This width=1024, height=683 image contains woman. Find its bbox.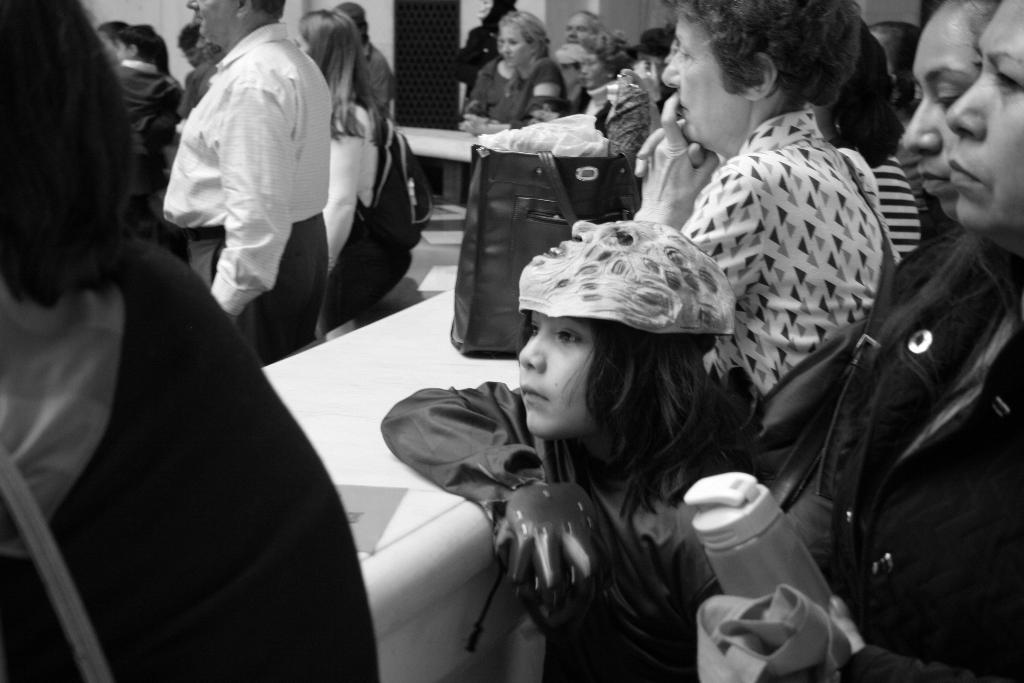
Rect(904, 0, 1000, 229).
